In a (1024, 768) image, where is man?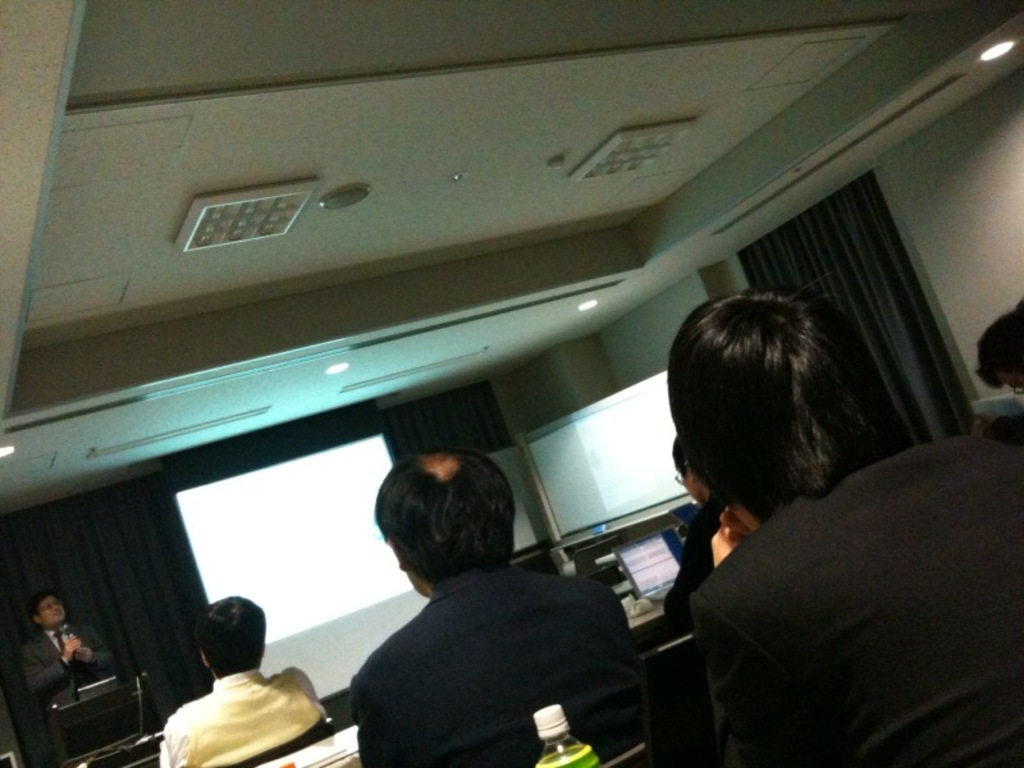
<bbox>160, 591, 333, 767</bbox>.
